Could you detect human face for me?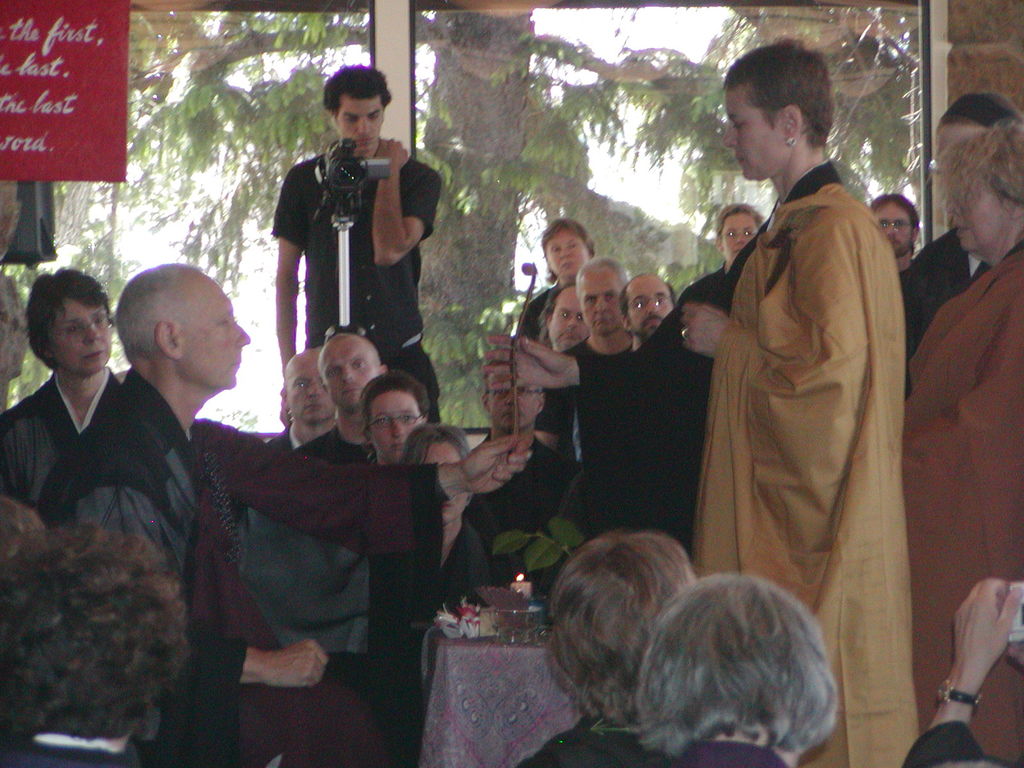
Detection result: (left=324, top=339, right=384, bottom=409).
